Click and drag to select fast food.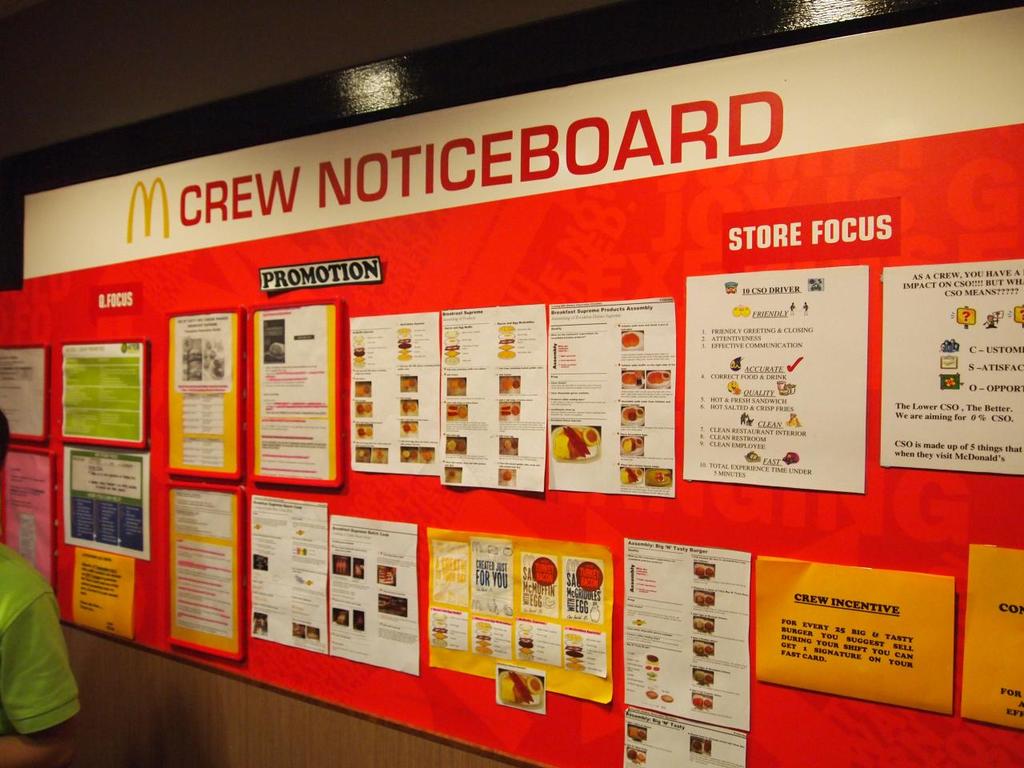
Selection: bbox=[351, 382, 371, 399].
